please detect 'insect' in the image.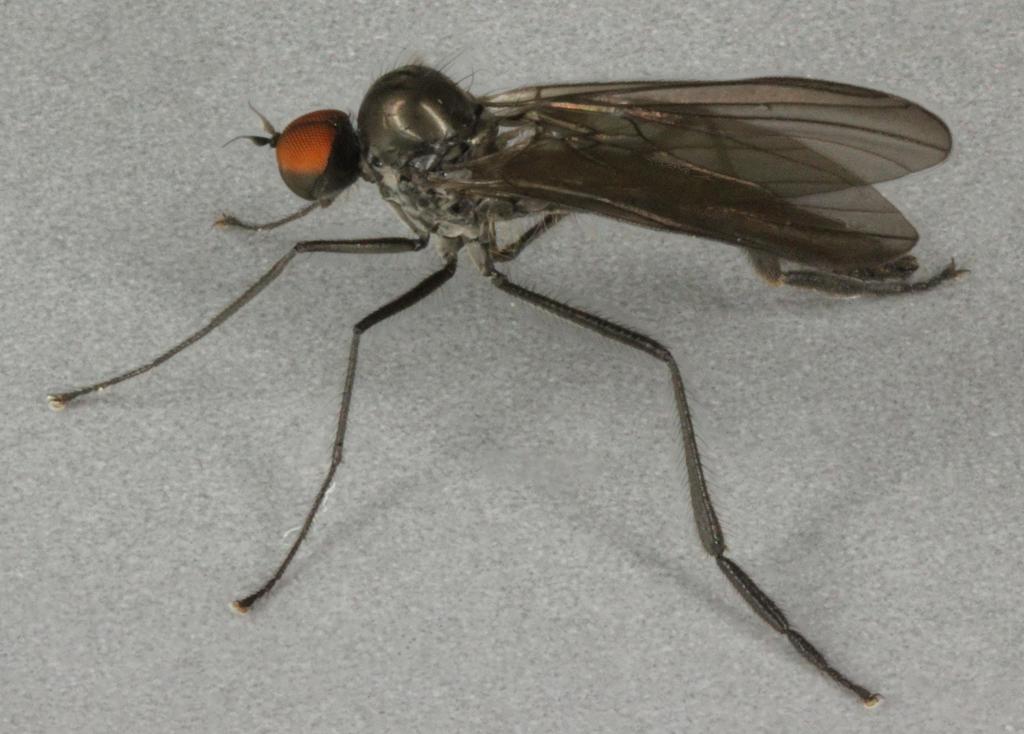
<box>41,54,973,712</box>.
